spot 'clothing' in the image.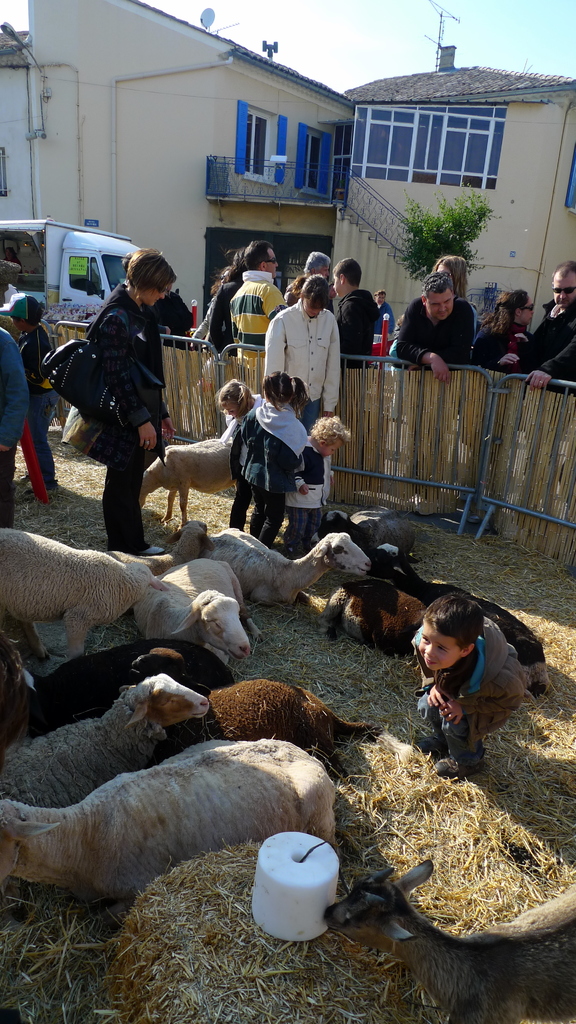
'clothing' found at (left=326, top=292, right=380, bottom=372).
